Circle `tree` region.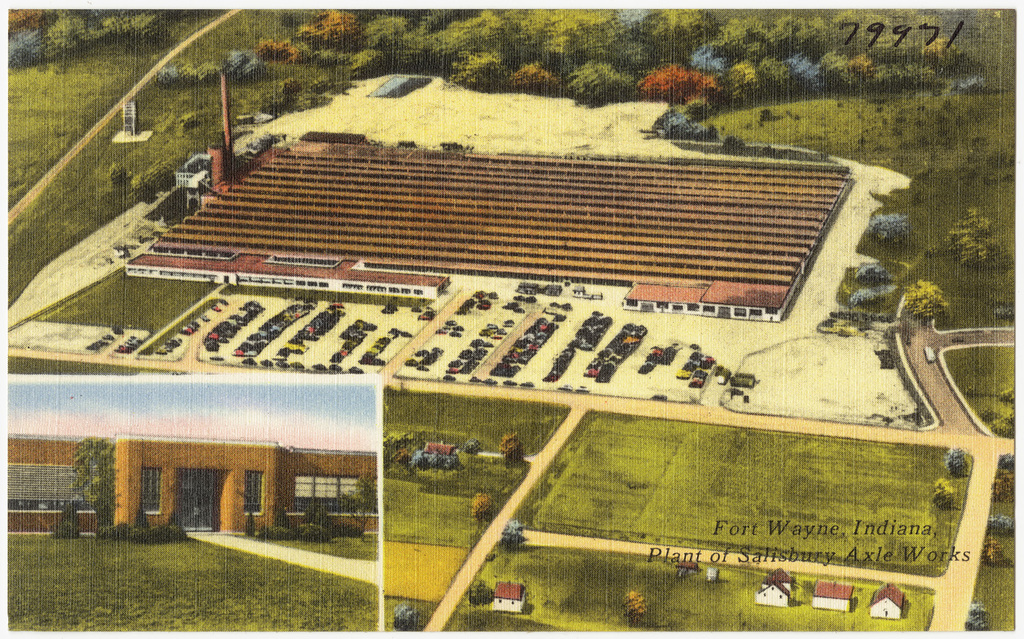
Region: (left=987, top=511, right=1017, bottom=533).
